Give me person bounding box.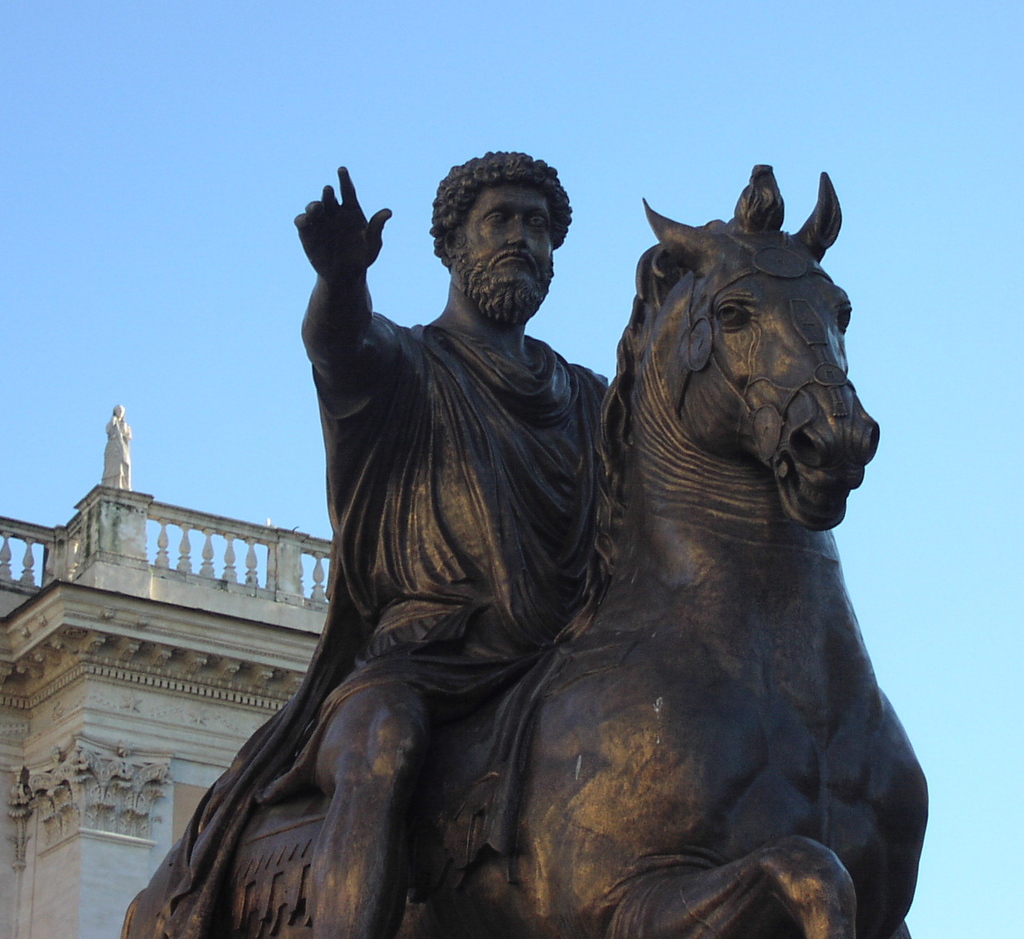
(x1=236, y1=107, x2=649, y2=894).
